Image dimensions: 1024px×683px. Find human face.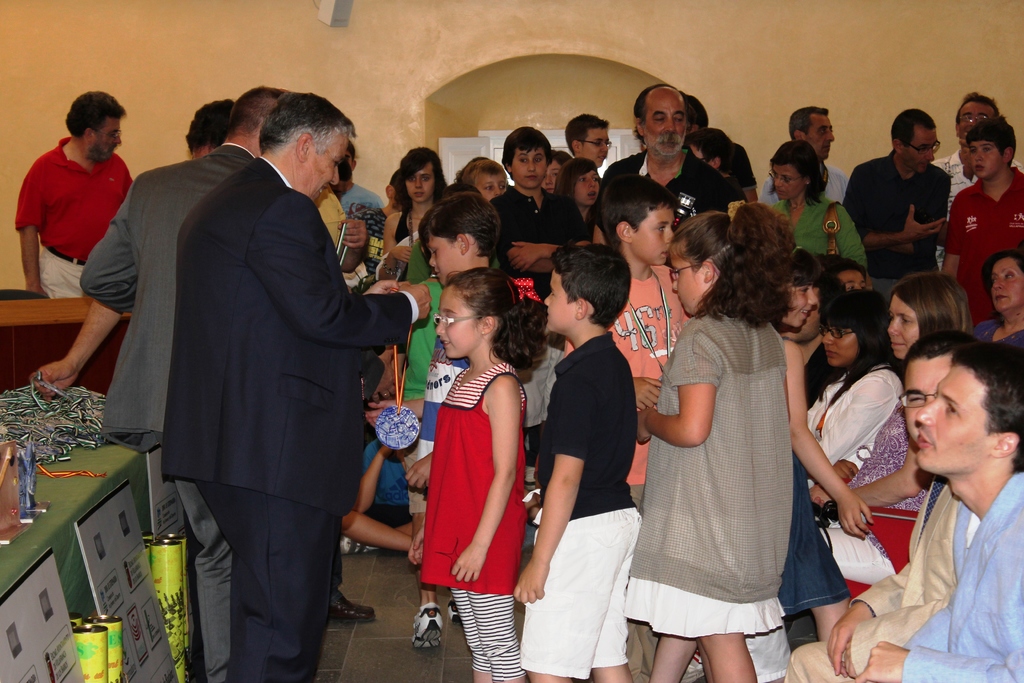
[left=968, top=143, right=1003, bottom=181].
